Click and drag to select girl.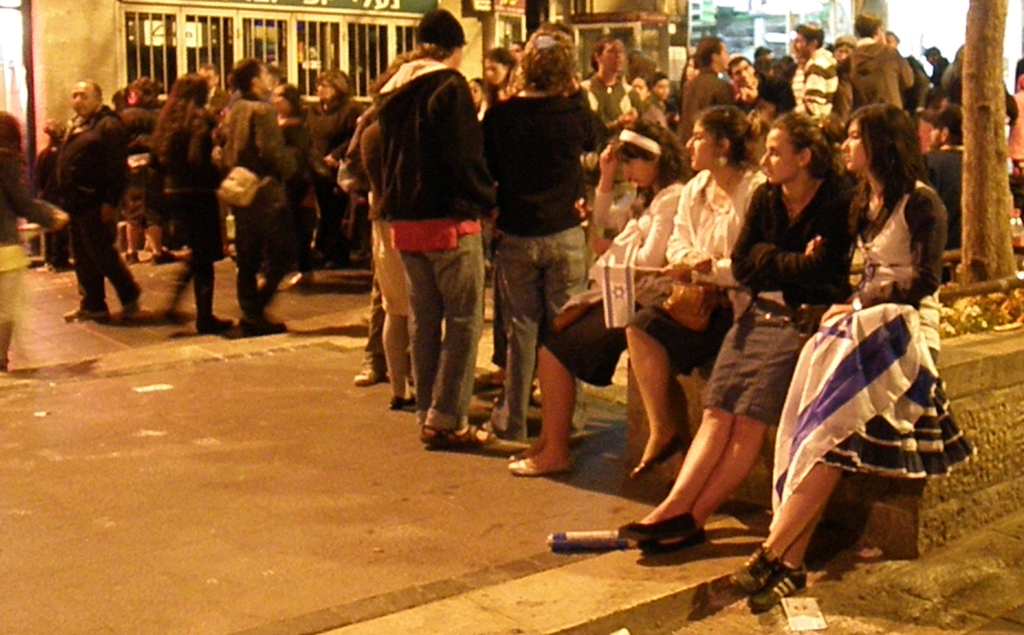
Selection: box(610, 110, 858, 553).
